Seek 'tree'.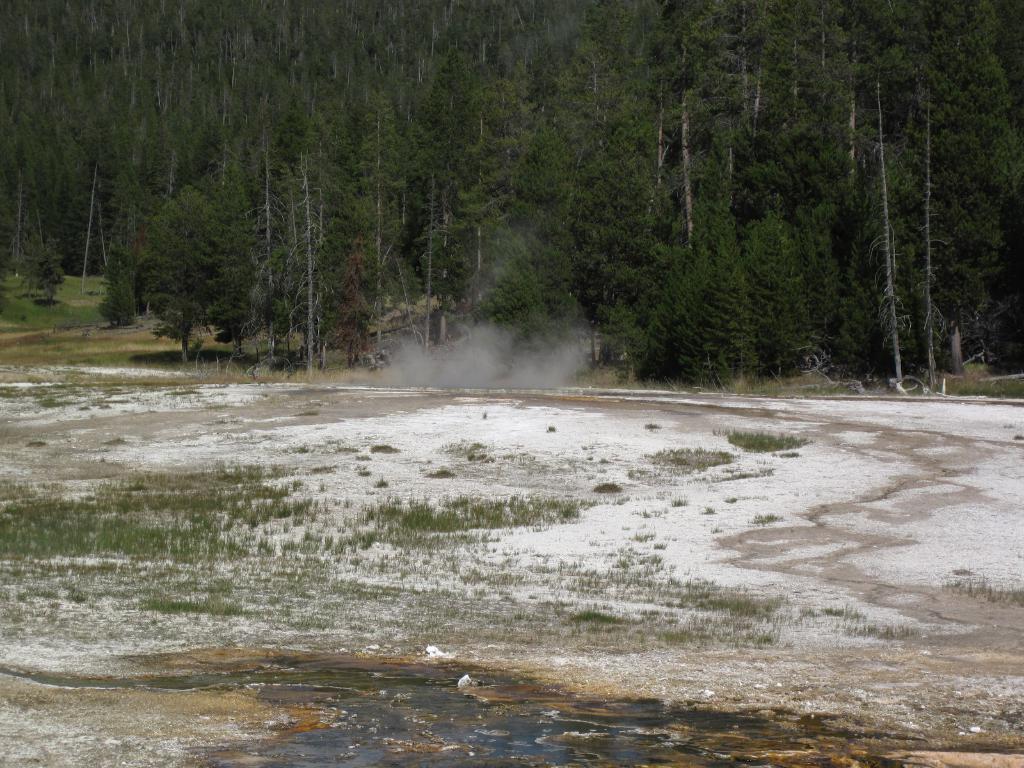
BBox(468, 212, 575, 339).
